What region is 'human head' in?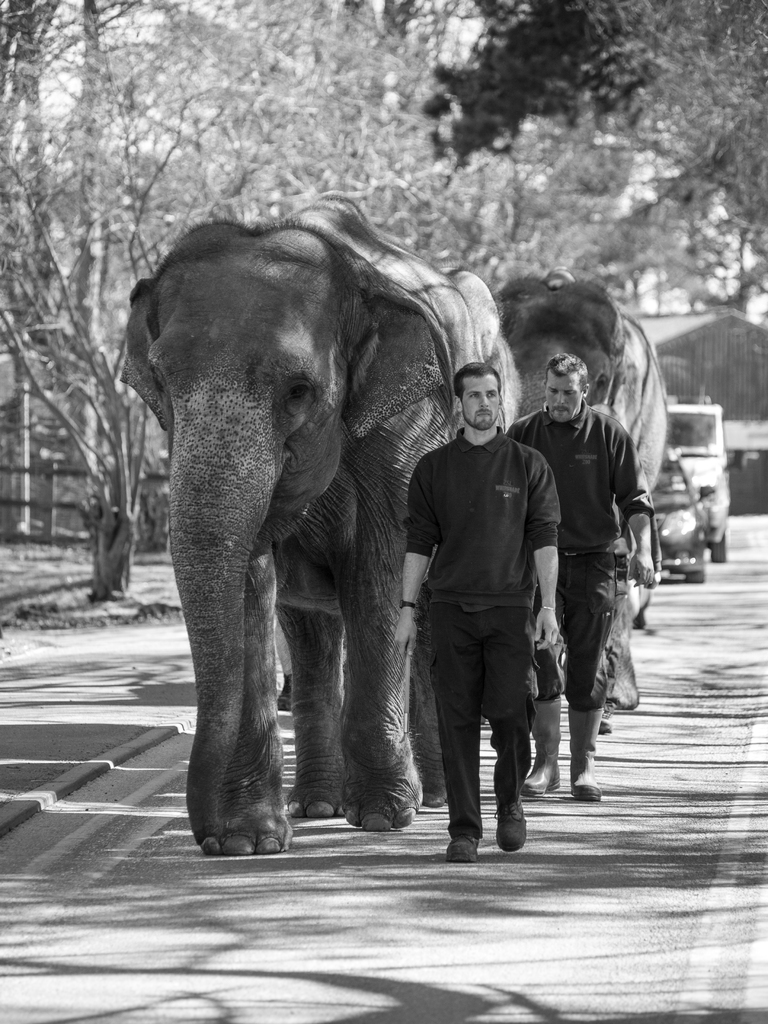
<region>544, 352, 589, 422</region>.
